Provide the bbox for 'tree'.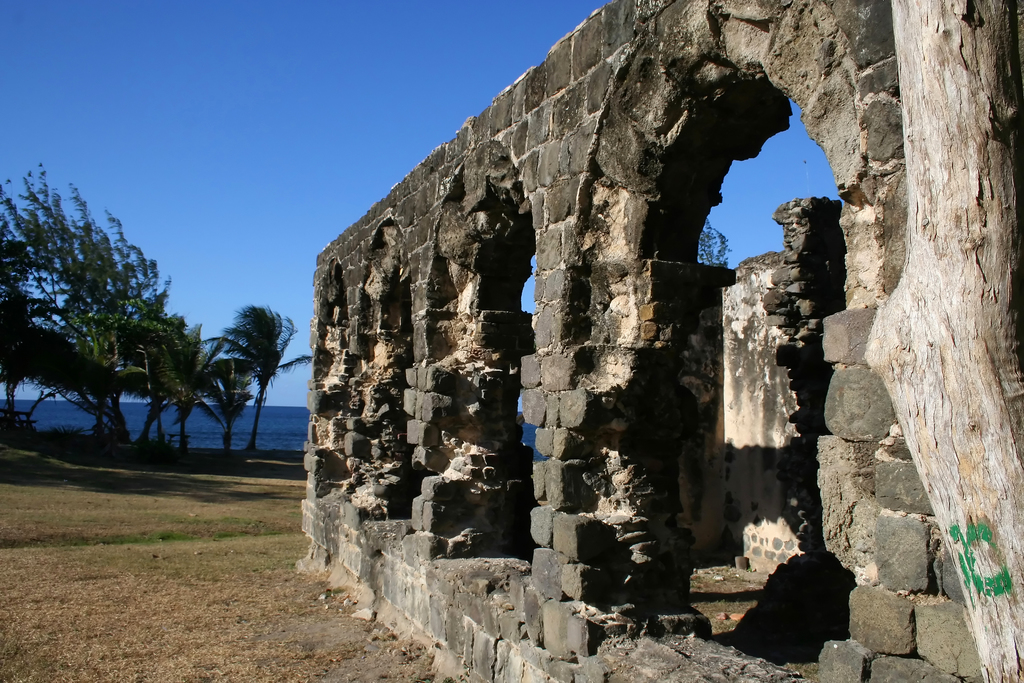
BBox(201, 304, 316, 456).
